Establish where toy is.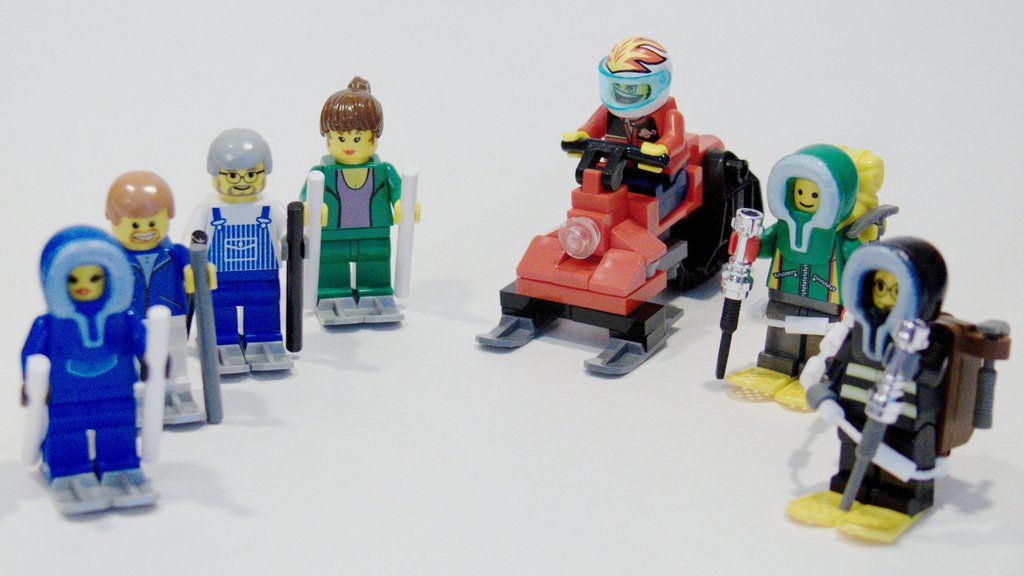
Established at bbox=[785, 235, 1010, 546].
